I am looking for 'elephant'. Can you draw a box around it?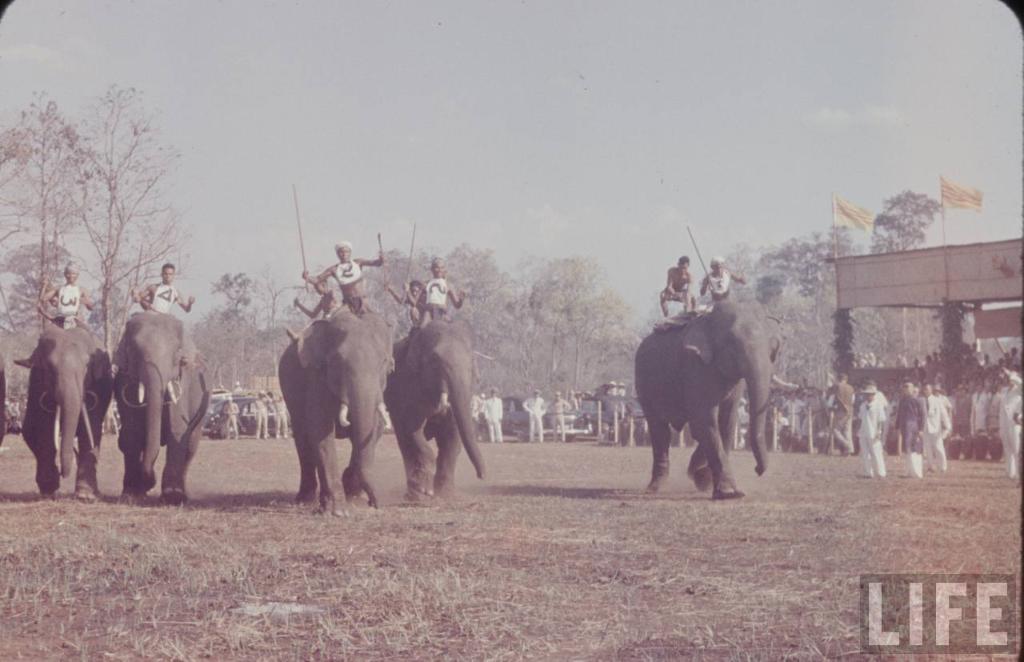
Sure, the bounding box is BBox(105, 308, 223, 501).
